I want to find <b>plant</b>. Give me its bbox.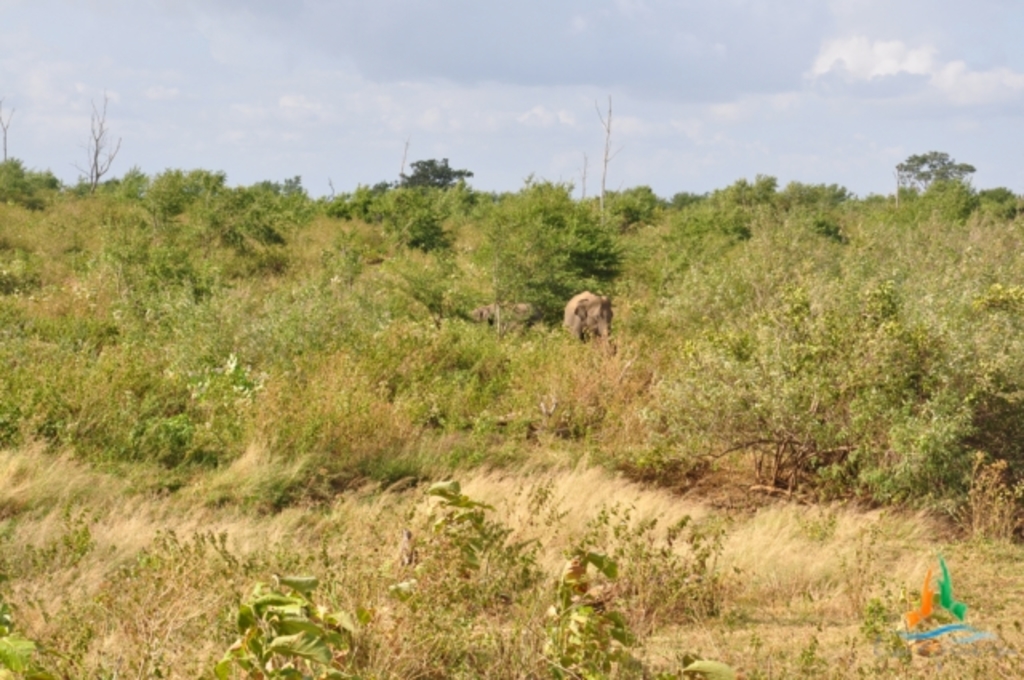
[left=211, top=574, right=358, bottom=674].
